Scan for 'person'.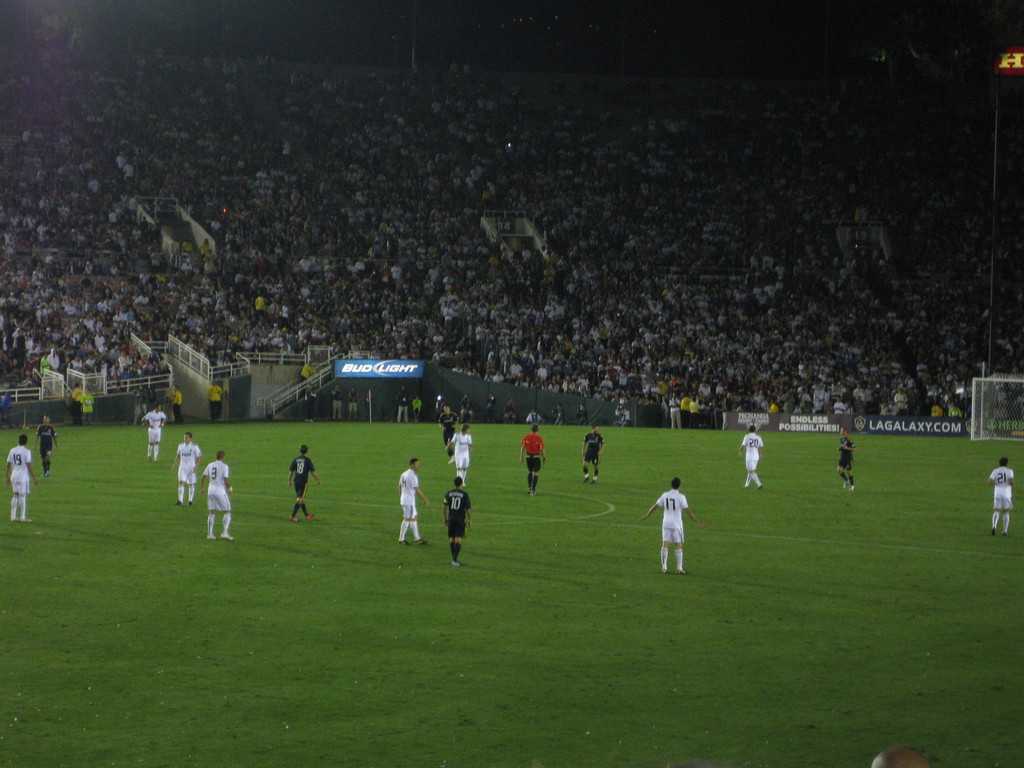
Scan result: [x1=204, y1=378, x2=224, y2=429].
